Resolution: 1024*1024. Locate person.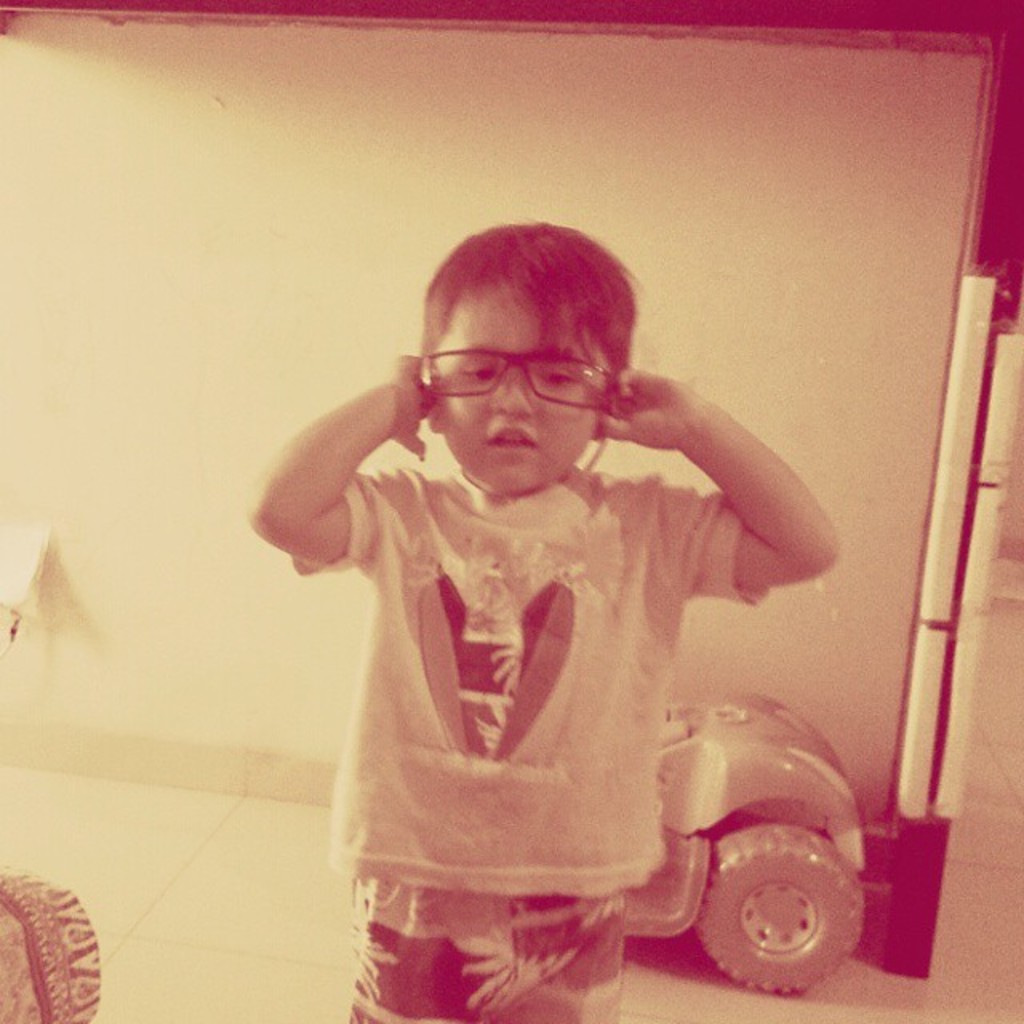
274 226 840 995.
